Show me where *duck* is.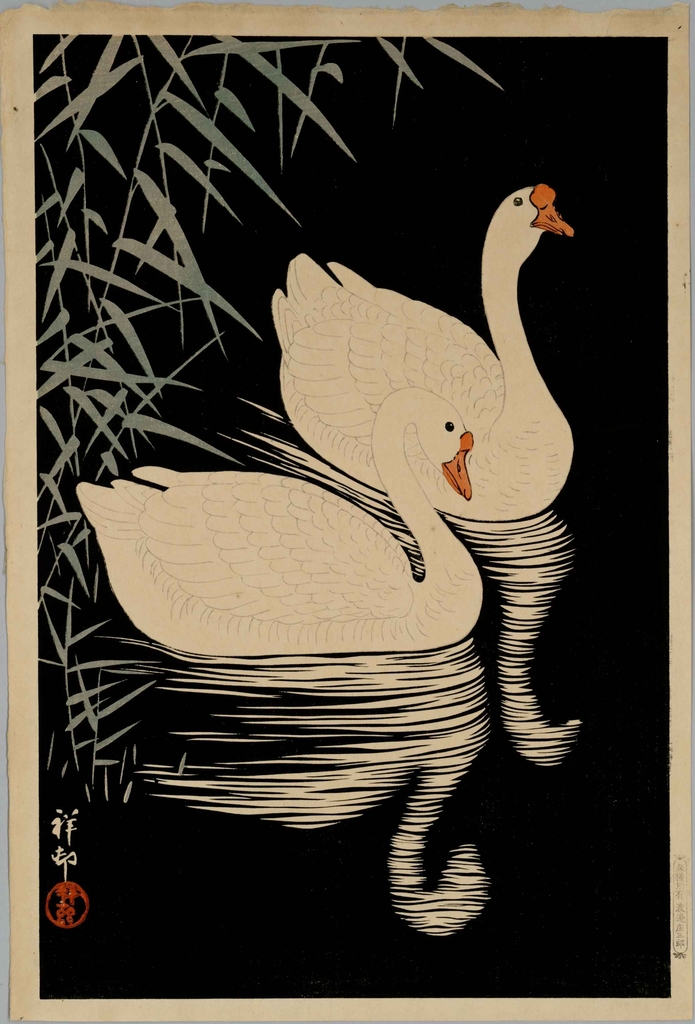
*duck* is at rect(271, 182, 579, 524).
